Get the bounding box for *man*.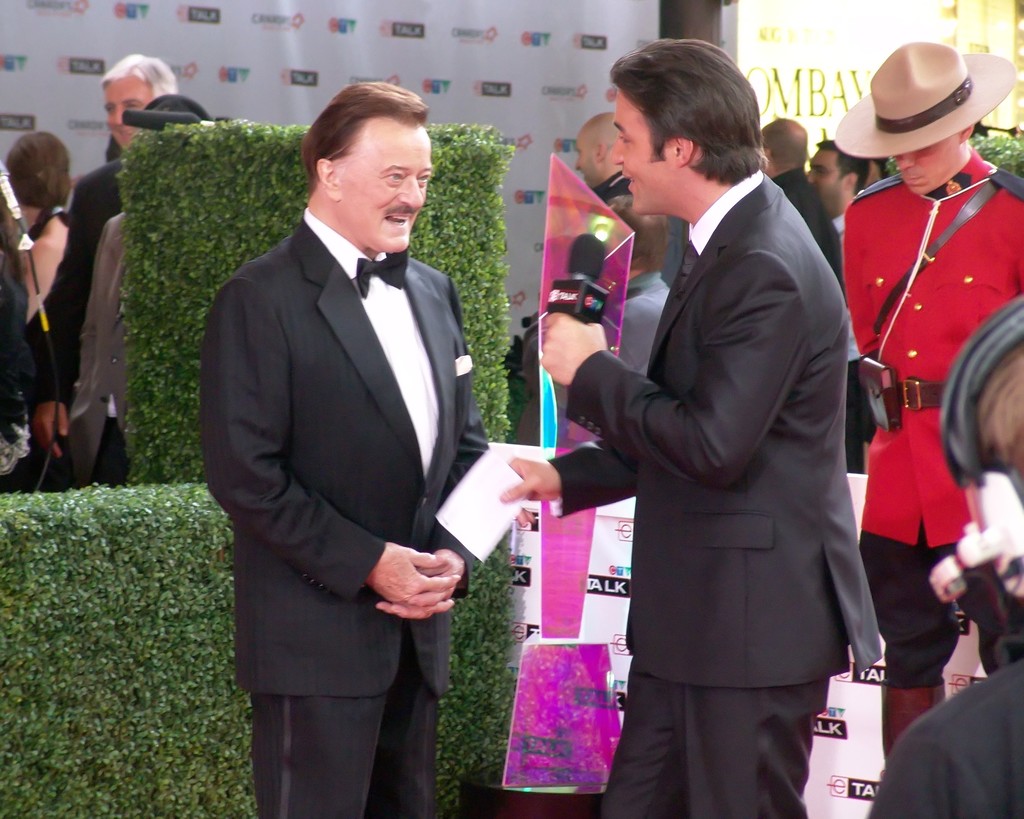
{"x1": 569, "y1": 108, "x2": 638, "y2": 200}.
